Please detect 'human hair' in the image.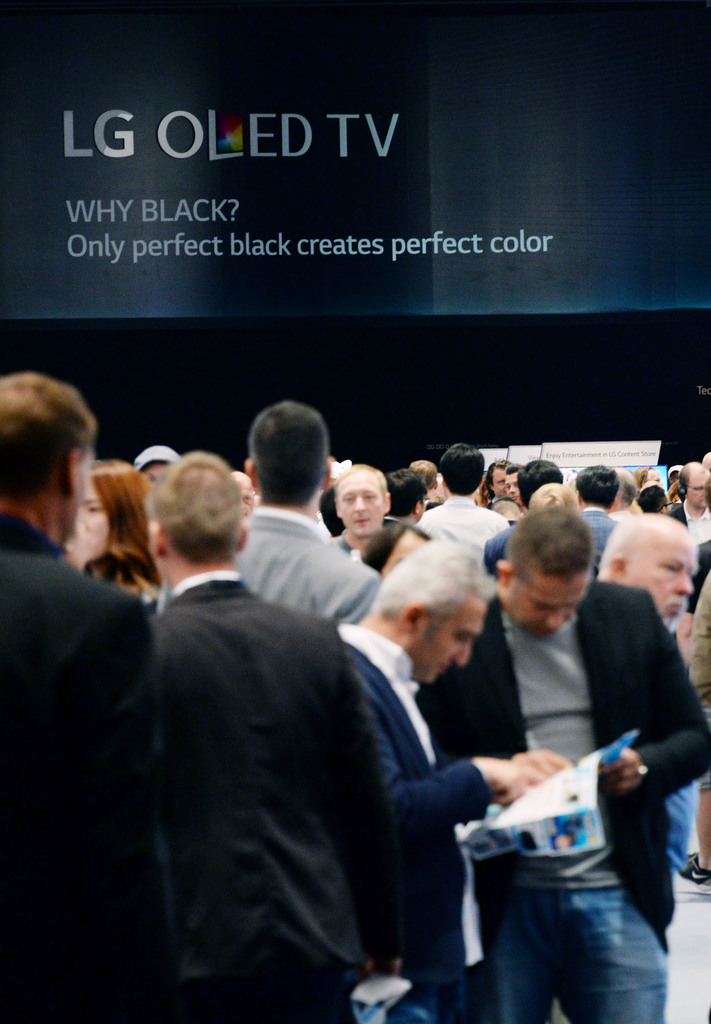
rect(575, 465, 617, 514).
